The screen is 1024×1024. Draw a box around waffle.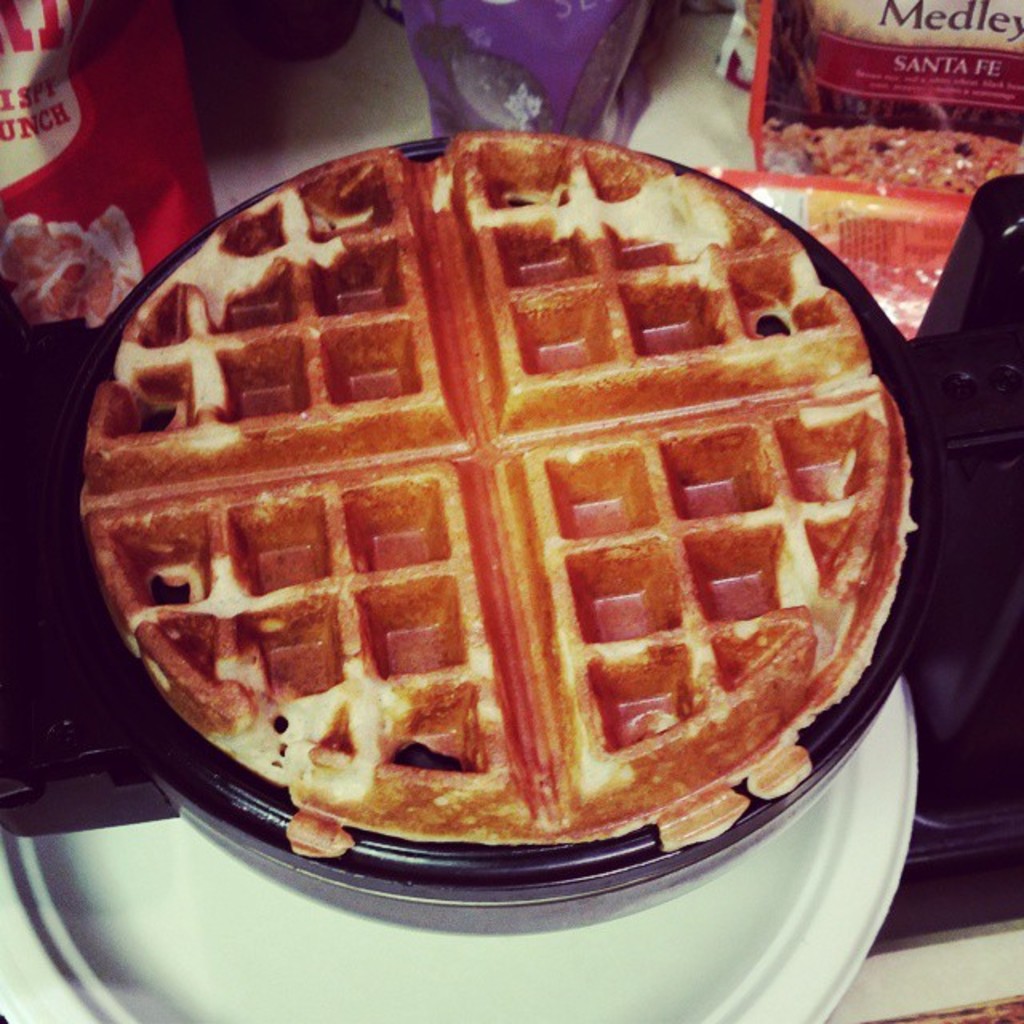
{"x1": 80, "y1": 133, "x2": 917, "y2": 861}.
